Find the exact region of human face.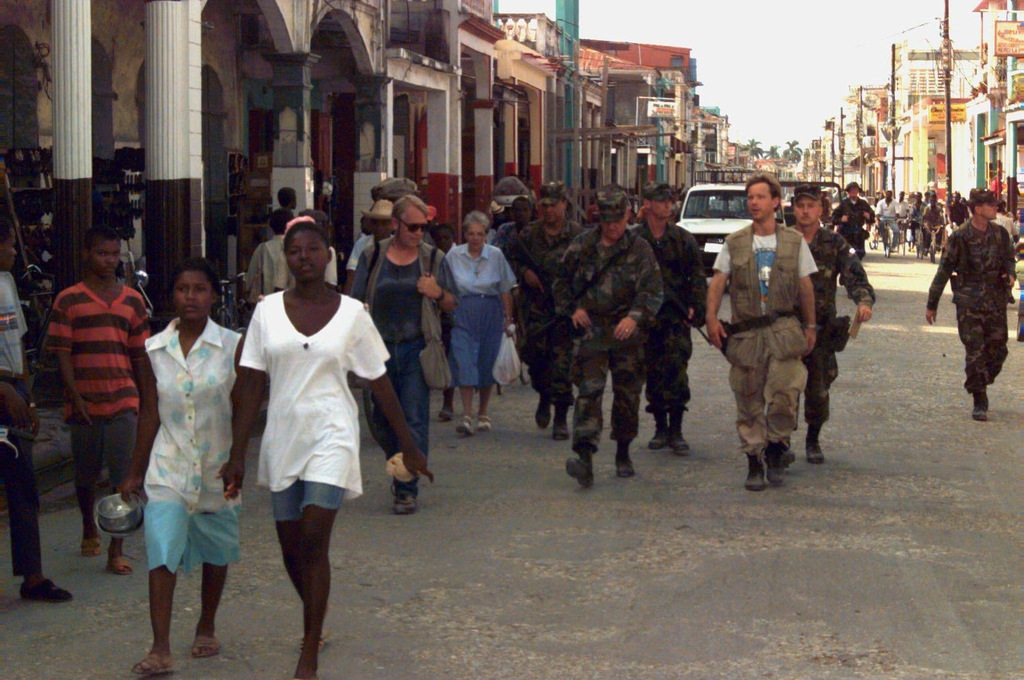
Exact region: 540 201 565 226.
